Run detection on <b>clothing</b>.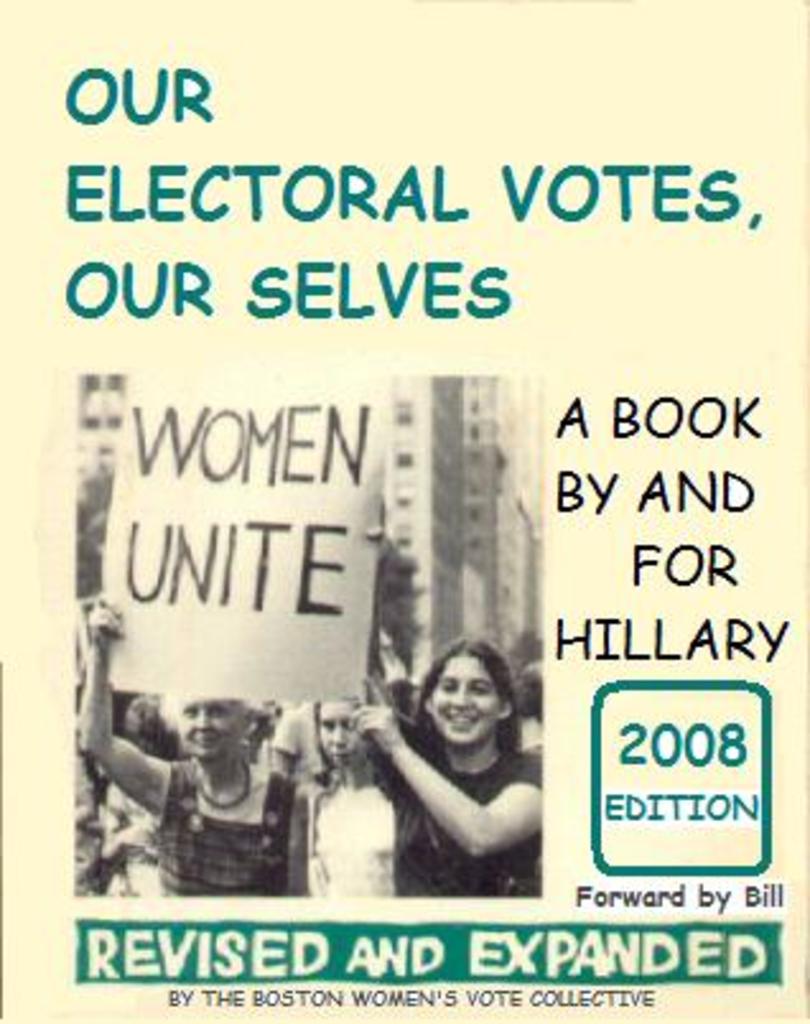
Result: [left=290, top=787, right=390, bottom=899].
